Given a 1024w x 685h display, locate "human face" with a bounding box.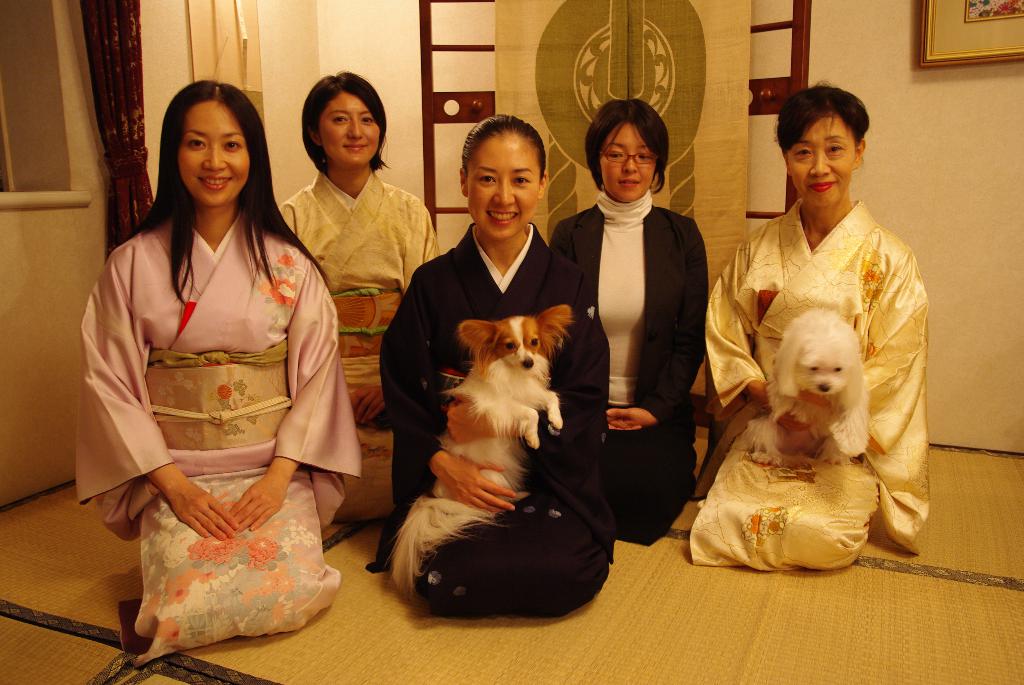
Located: box=[177, 99, 251, 204].
